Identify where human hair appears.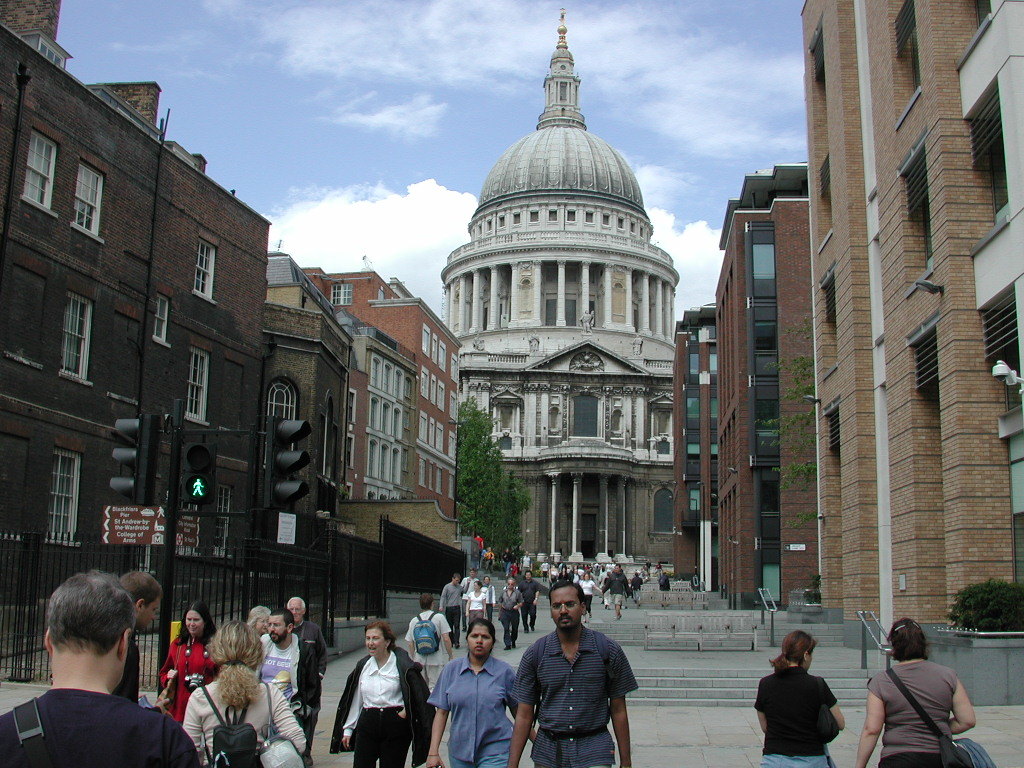
Appears at [124, 571, 165, 615].
